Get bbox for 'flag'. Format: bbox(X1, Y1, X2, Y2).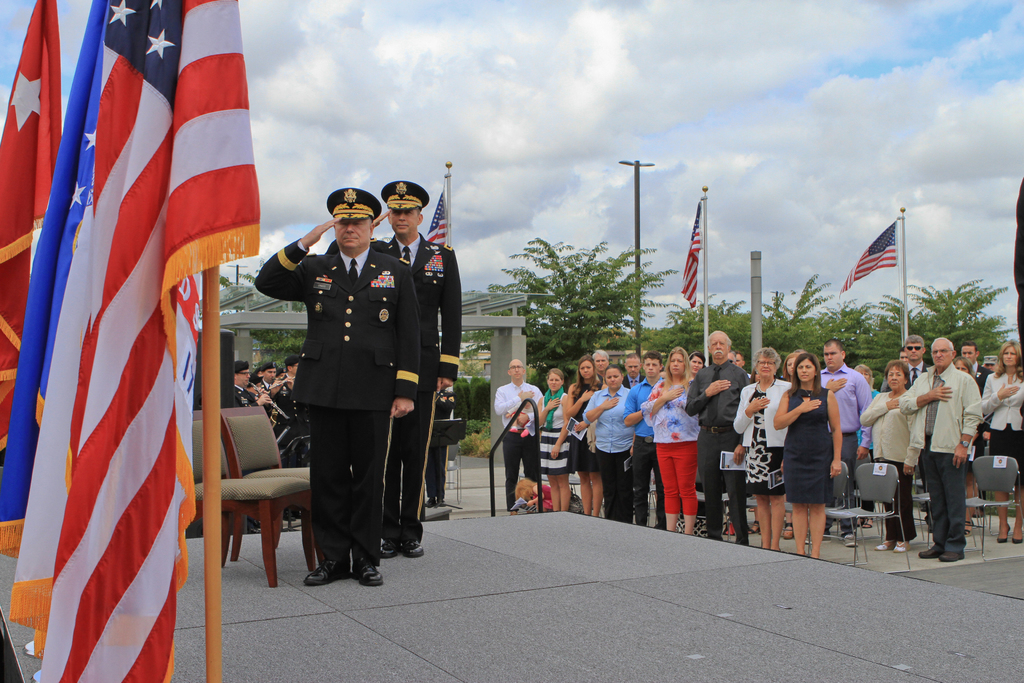
bbox(0, 0, 76, 561).
